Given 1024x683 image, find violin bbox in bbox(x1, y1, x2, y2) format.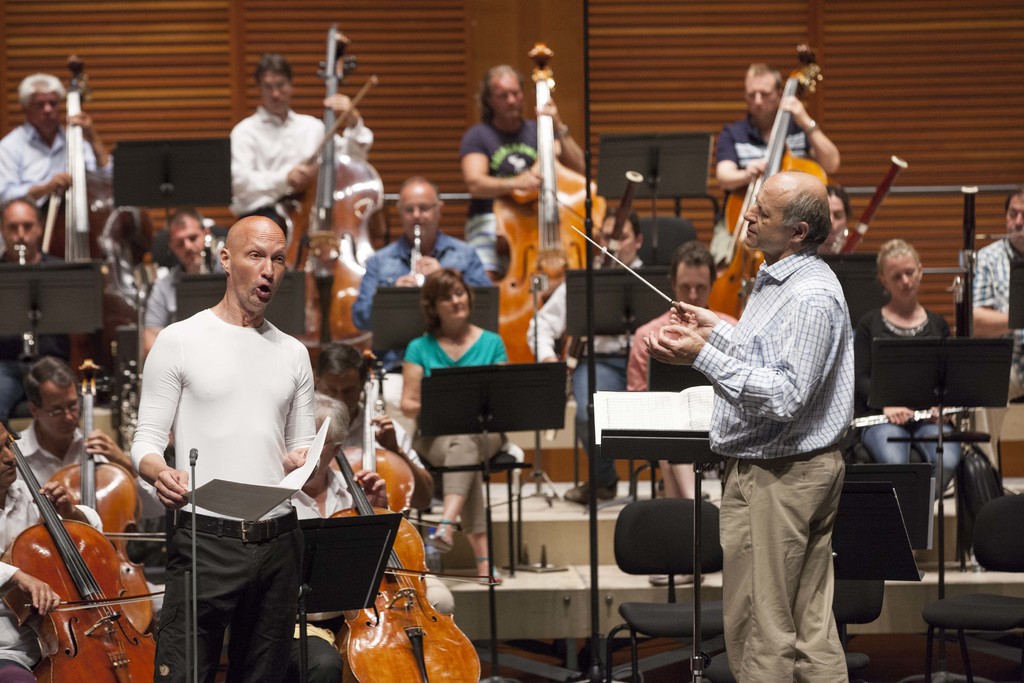
bbox(483, 42, 612, 363).
